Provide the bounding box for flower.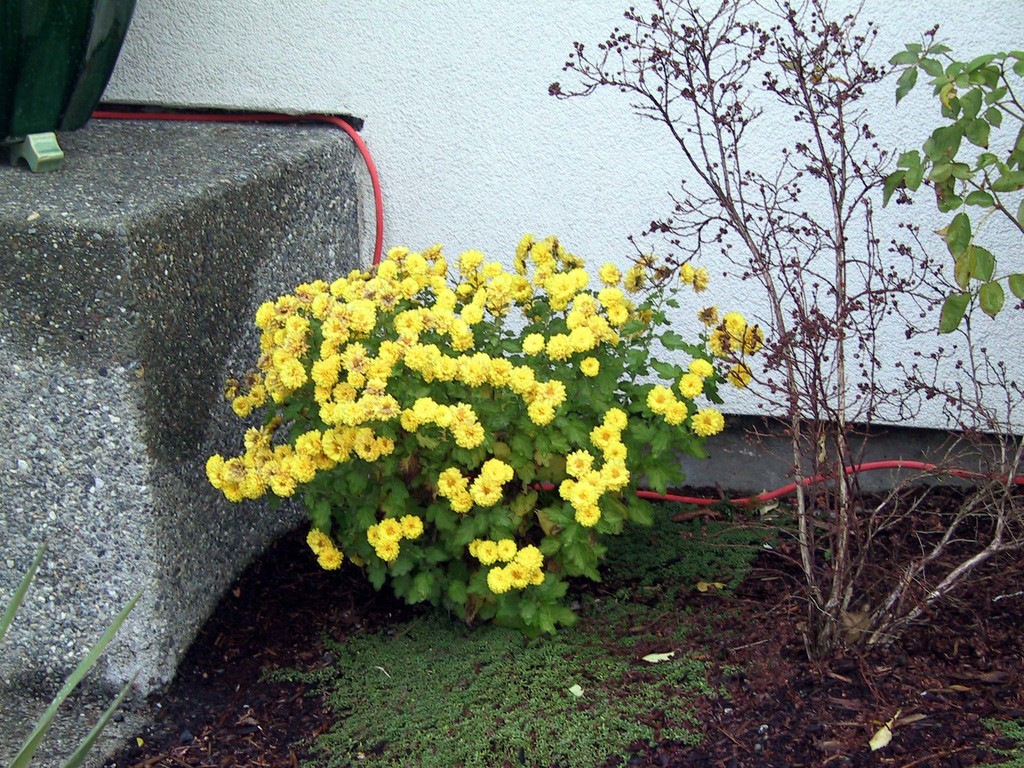
[x1=707, y1=328, x2=732, y2=358].
